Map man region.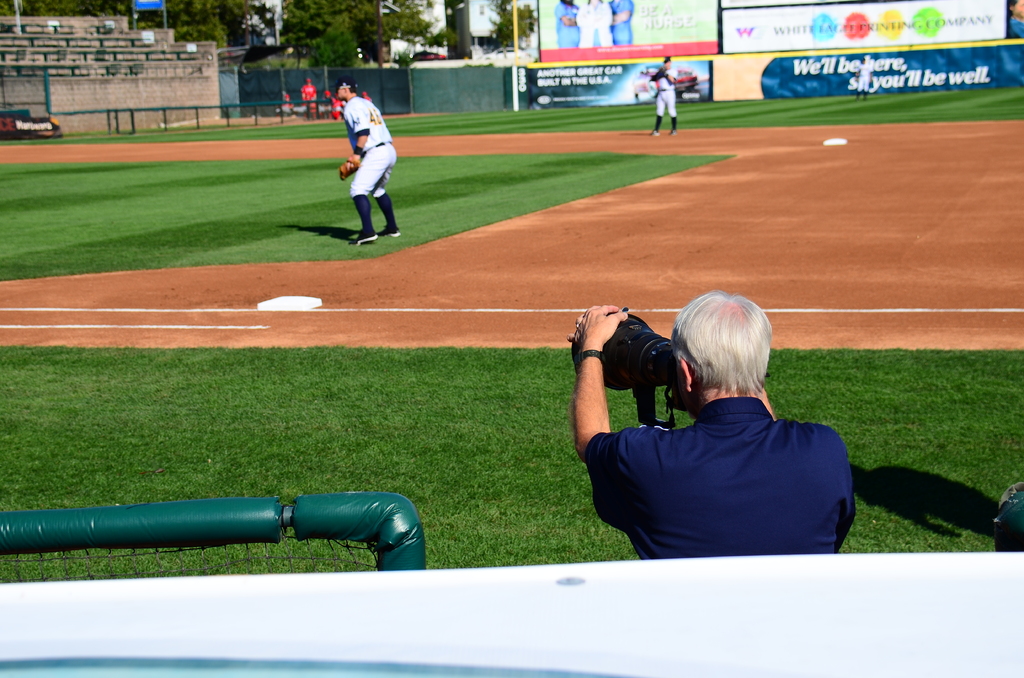
Mapped to (324, 92, 343, 122).
